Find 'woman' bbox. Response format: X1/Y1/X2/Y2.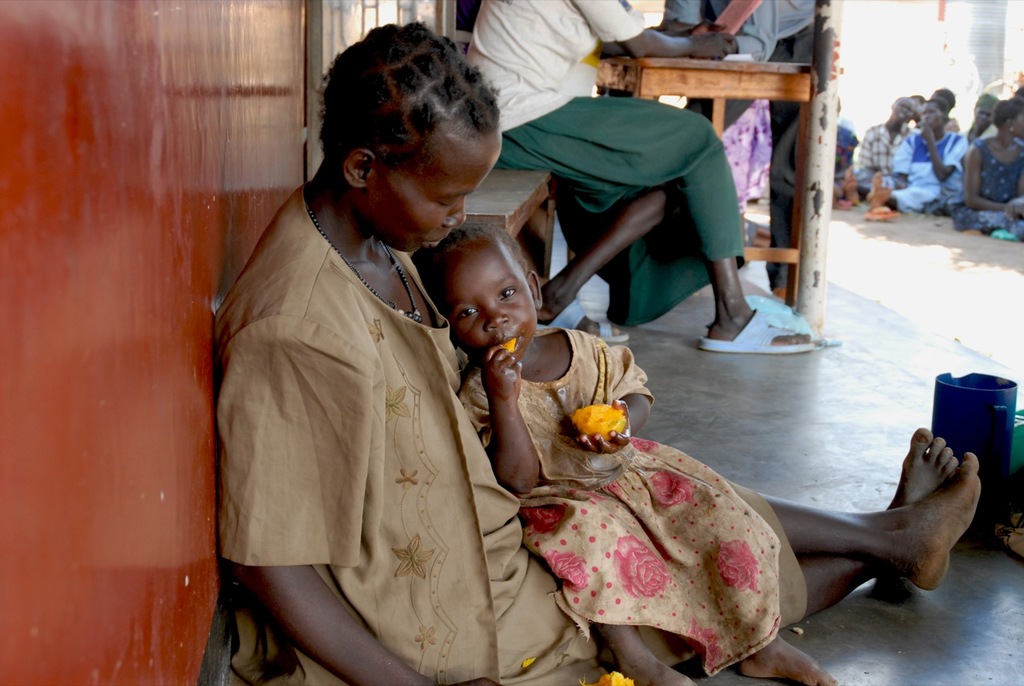
870/93/978/212.
